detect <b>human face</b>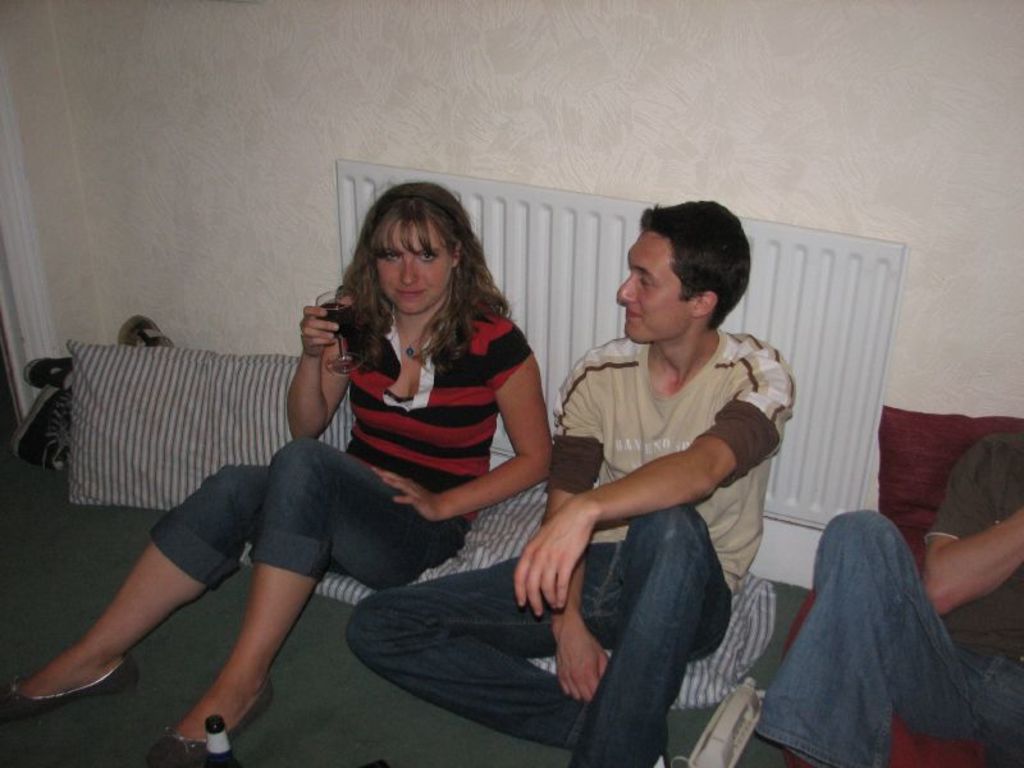
<box>375,220,453,317</box>
